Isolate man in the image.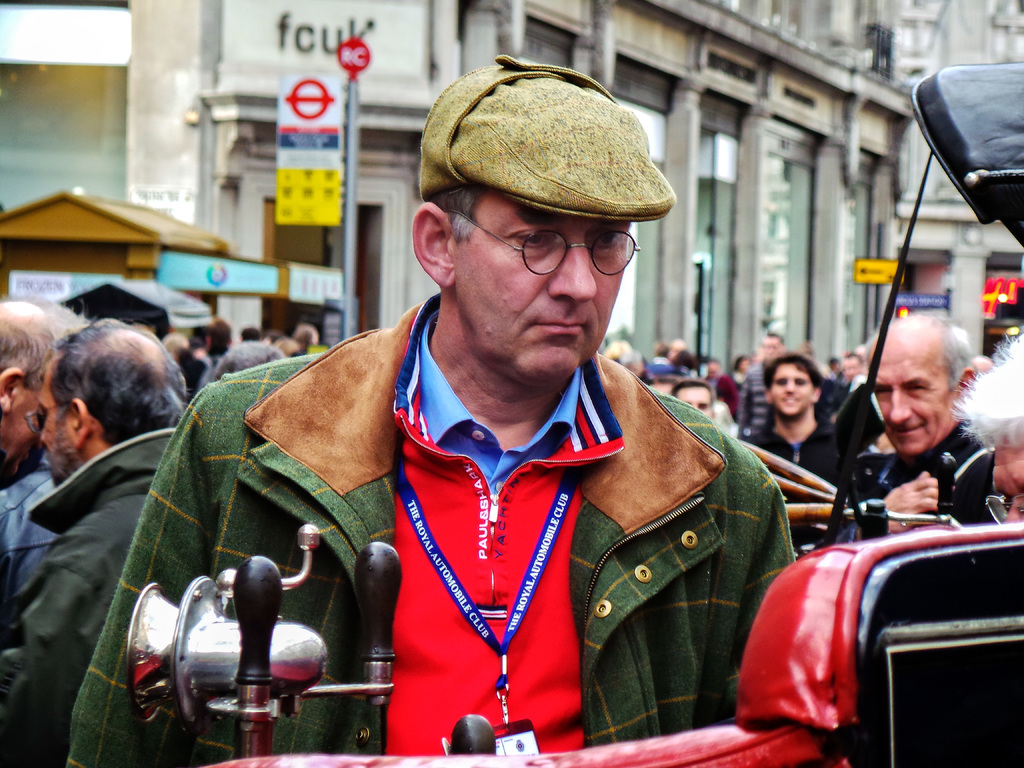
Isolated region: 62/53/794/767.
